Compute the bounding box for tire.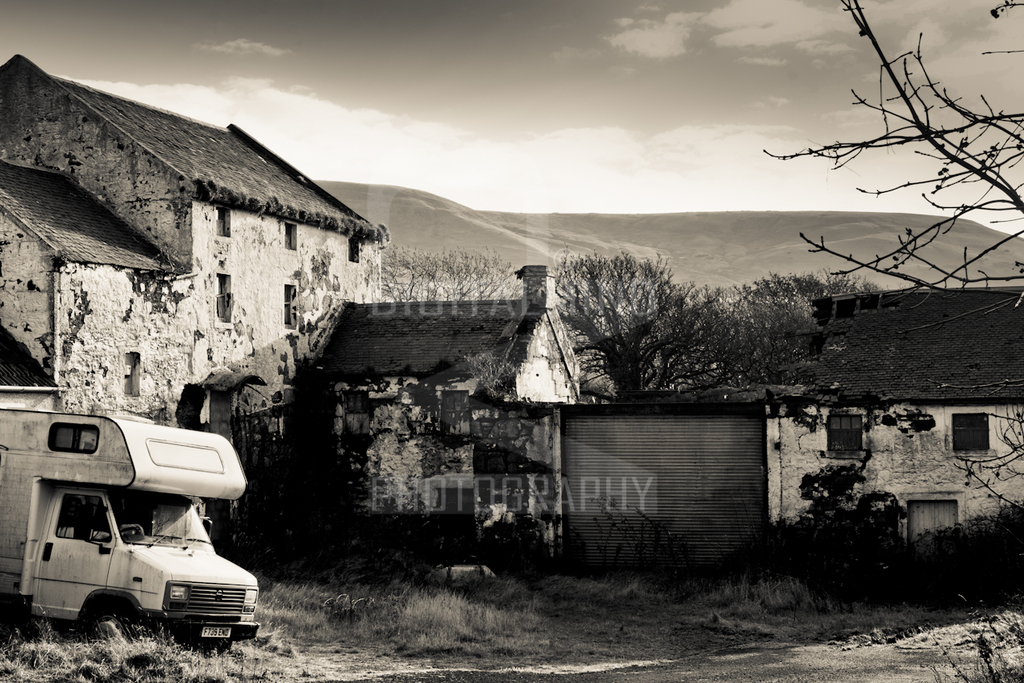
(left=80, top=594, right=138, bottom=641).
